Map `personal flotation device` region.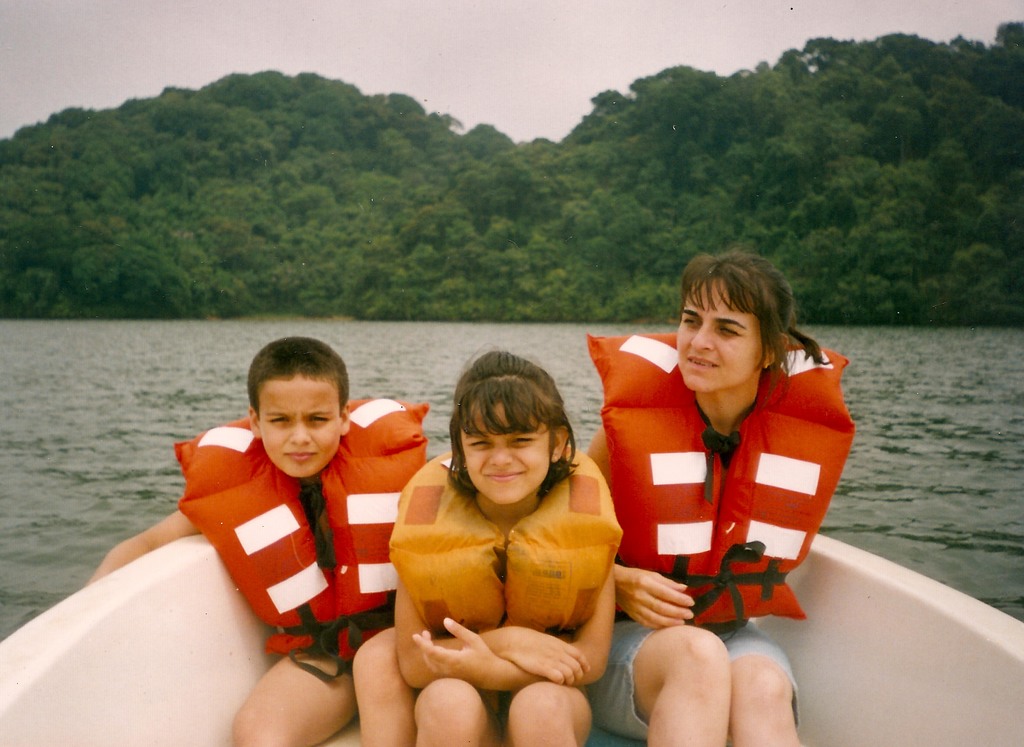
Mapped to pyautogui.locateOnScreen(585, 328, 851, 634).
